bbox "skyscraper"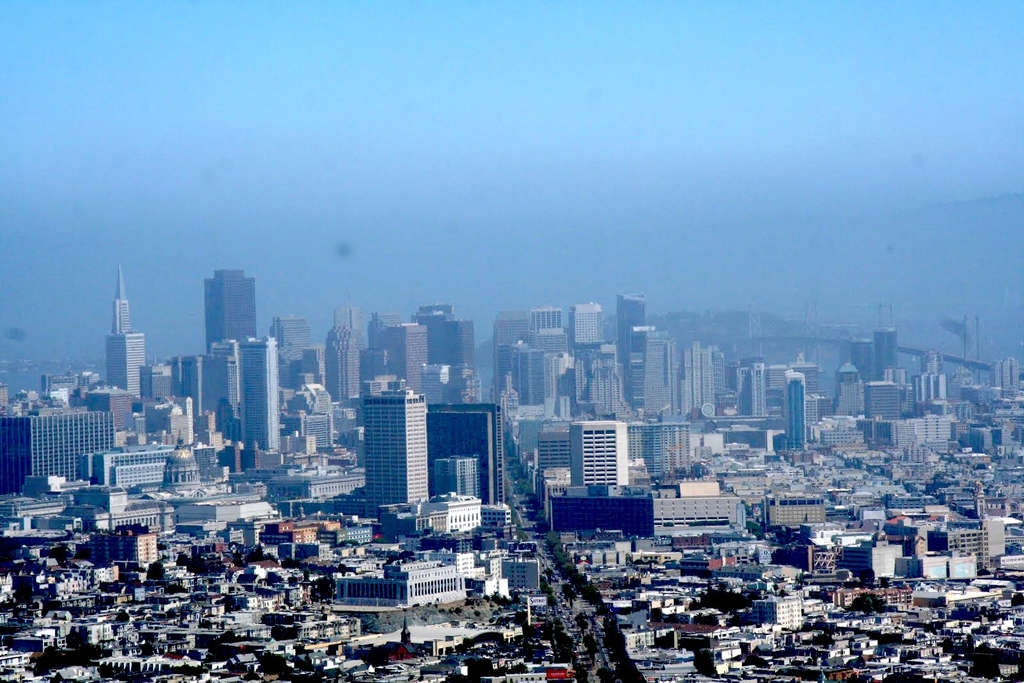
83/367/136/443
